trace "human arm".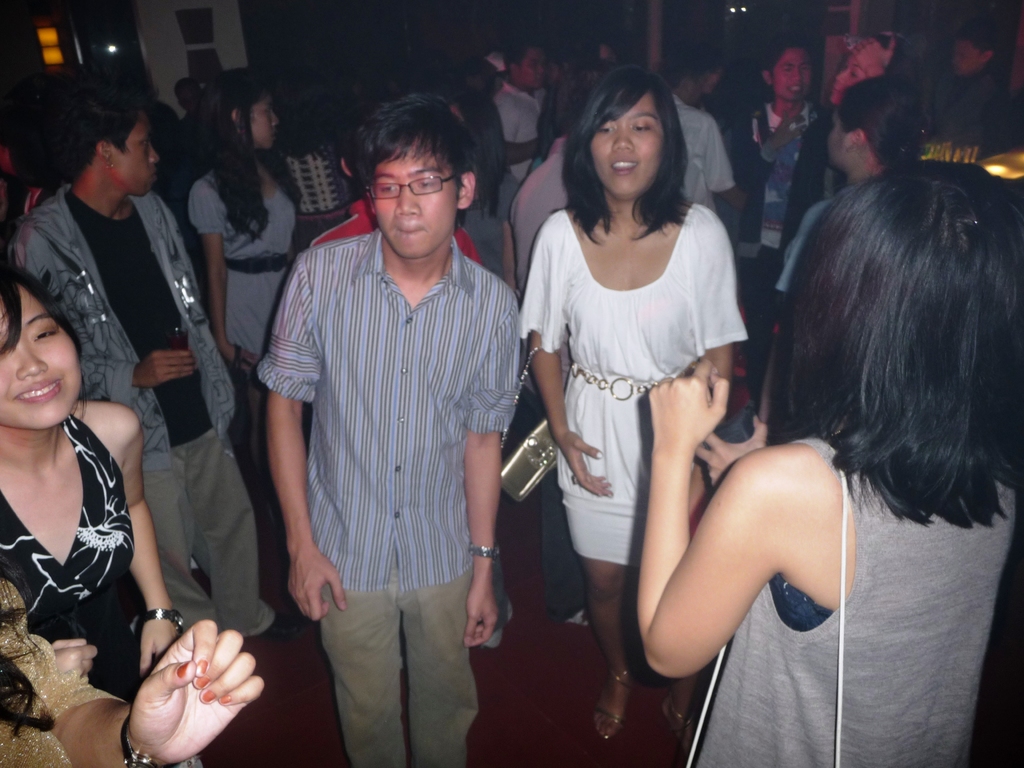
Traced to BBox(705, 113, 739, 212).
